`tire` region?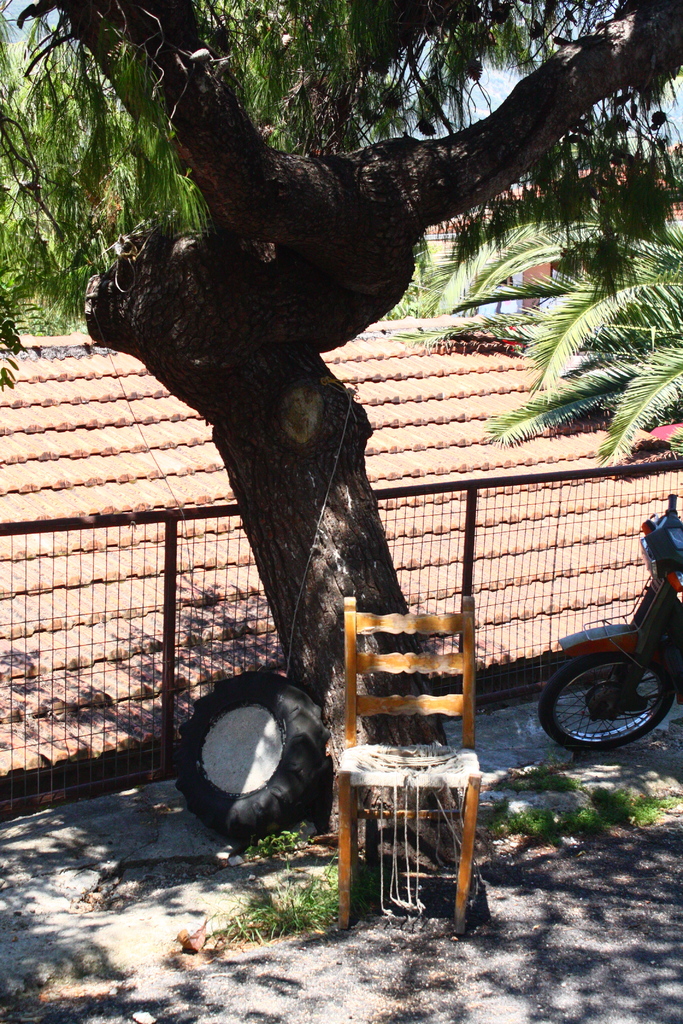
535,650,672,753
